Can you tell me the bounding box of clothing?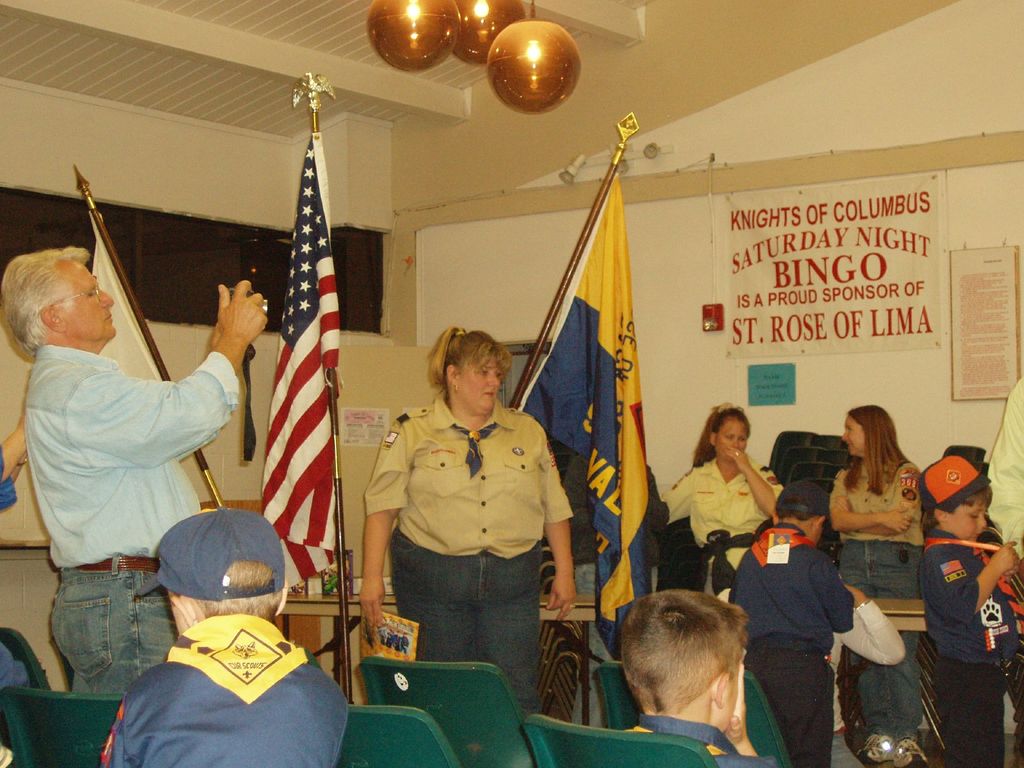
x1=657 y1=457 x2=793 y2=590.
